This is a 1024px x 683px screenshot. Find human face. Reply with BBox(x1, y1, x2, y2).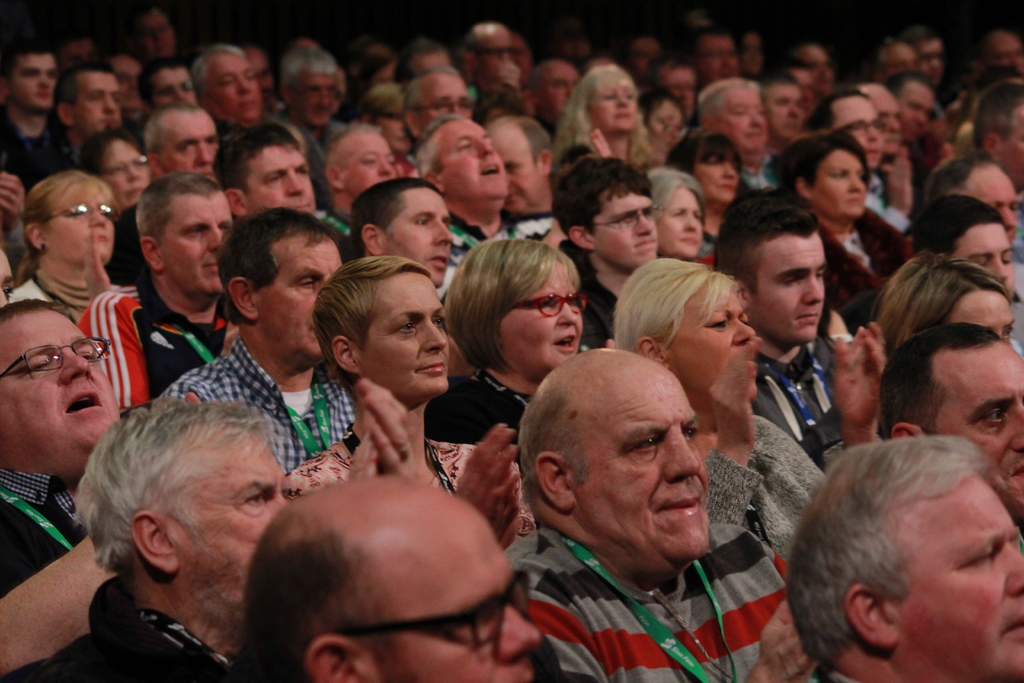
BBox(151, 63, 200, 109).
